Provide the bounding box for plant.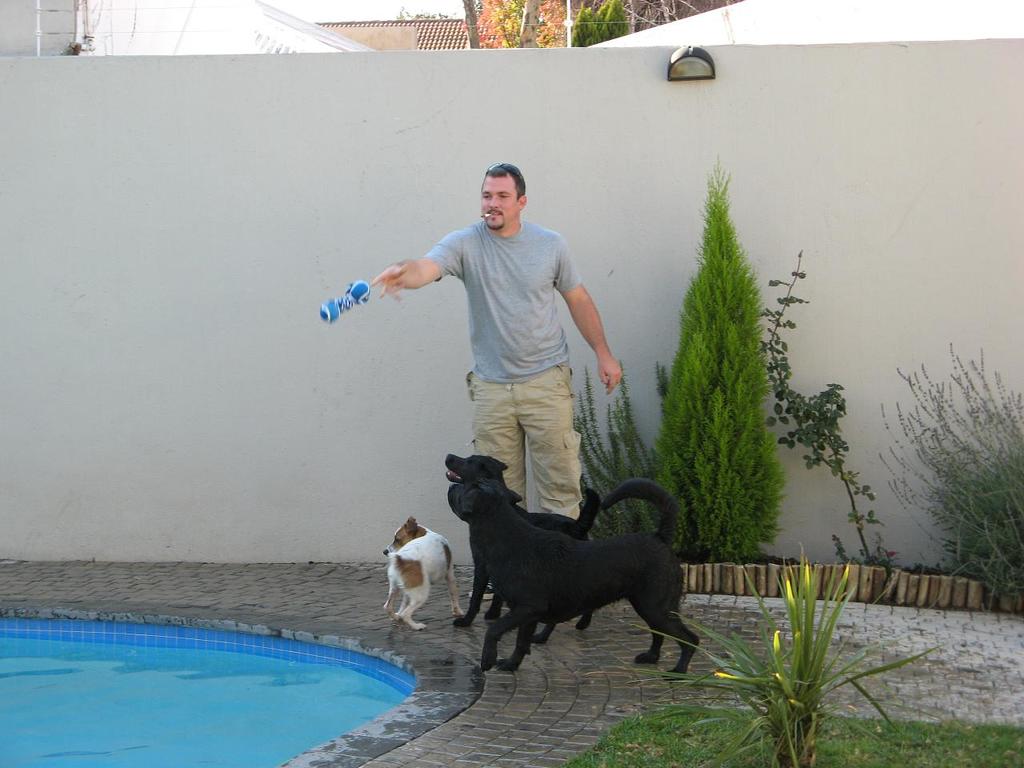
(558,698,1023,767).
